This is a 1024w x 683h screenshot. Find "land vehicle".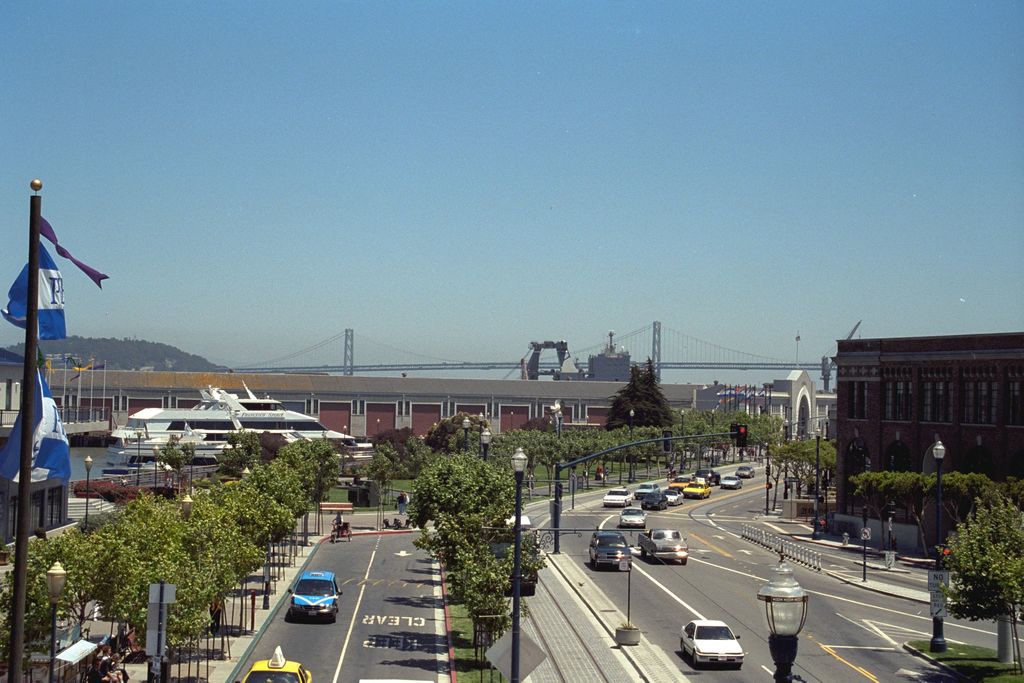
Bounding box: bbox(736, 464, 751, 477).
